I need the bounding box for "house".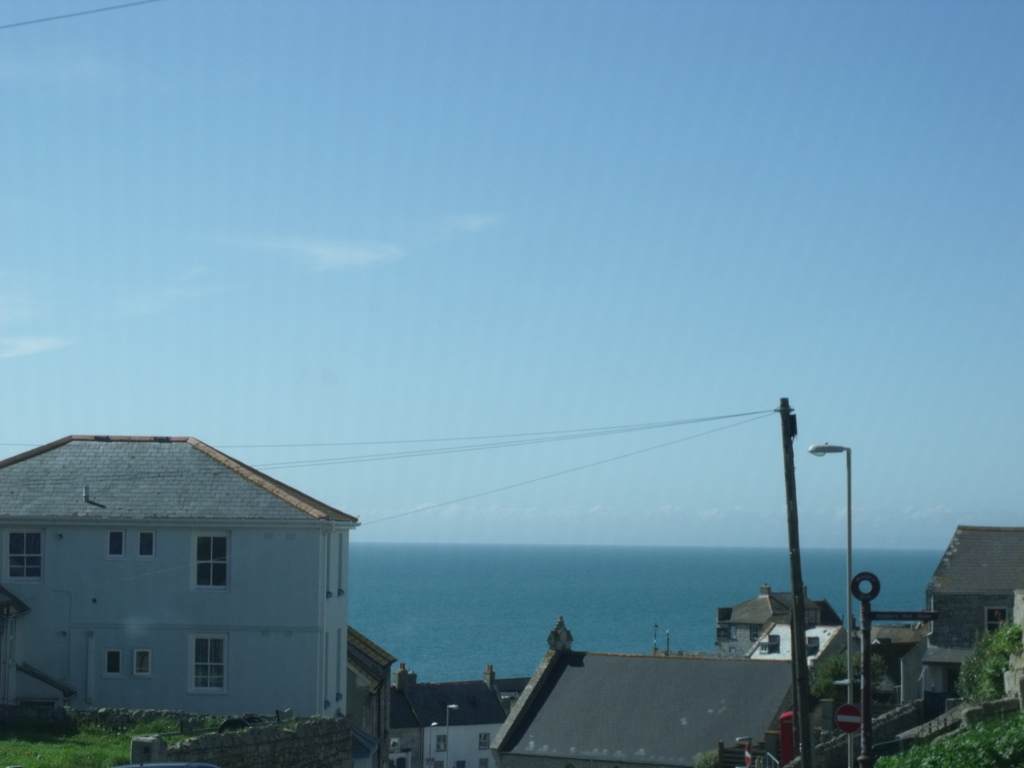
Here it is: [920, 521, 1023, 706].
